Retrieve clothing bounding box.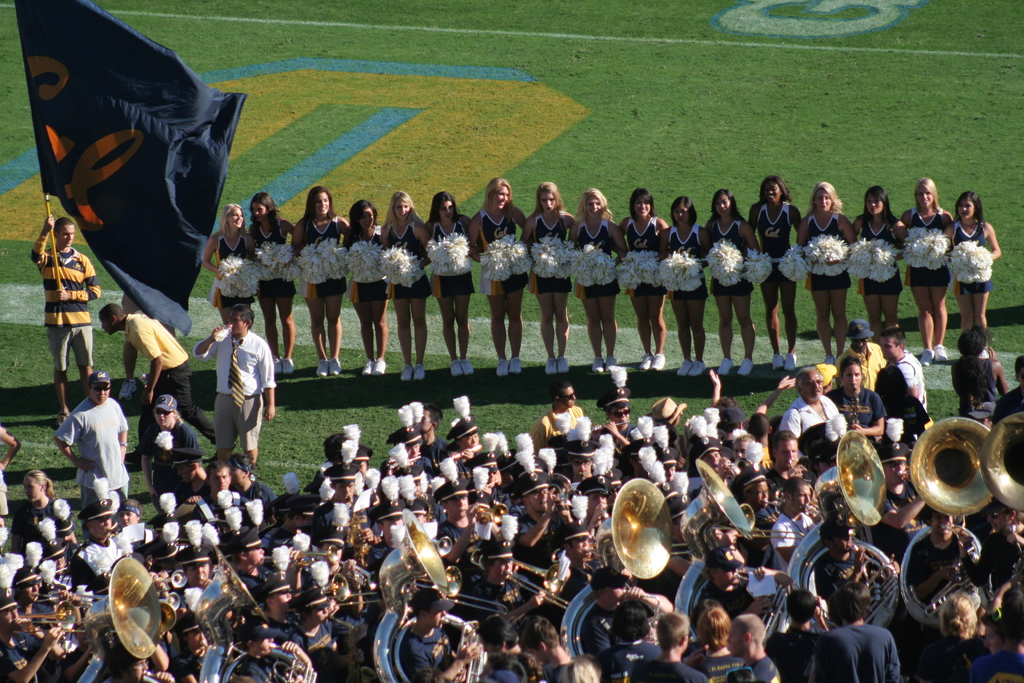
Bounding box: 130, 306, 218, 452.
